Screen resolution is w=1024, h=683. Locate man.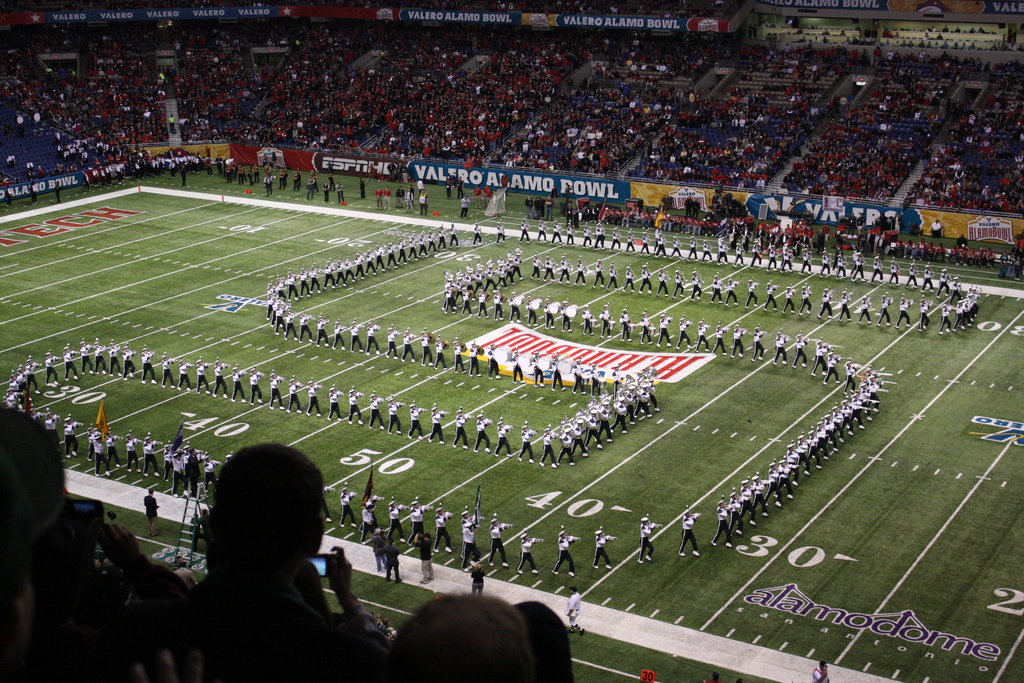
locate(747, 470, 769, 519).
